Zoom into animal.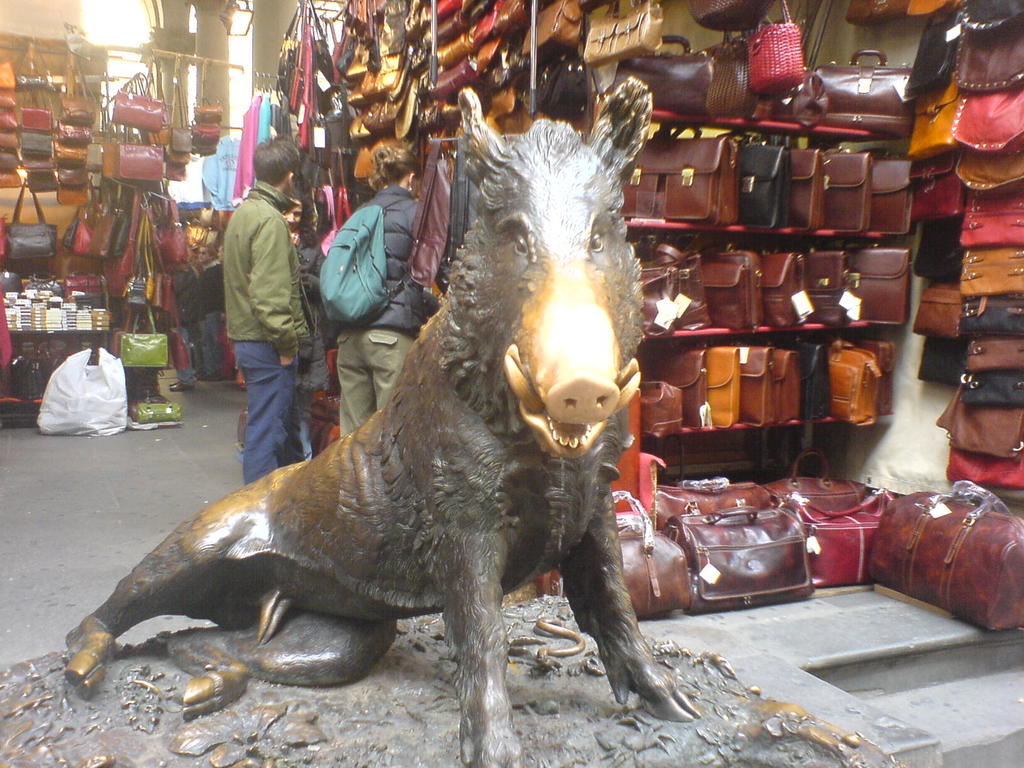
Zoom target: [left=65, top=73, right=703, bottom=767].
